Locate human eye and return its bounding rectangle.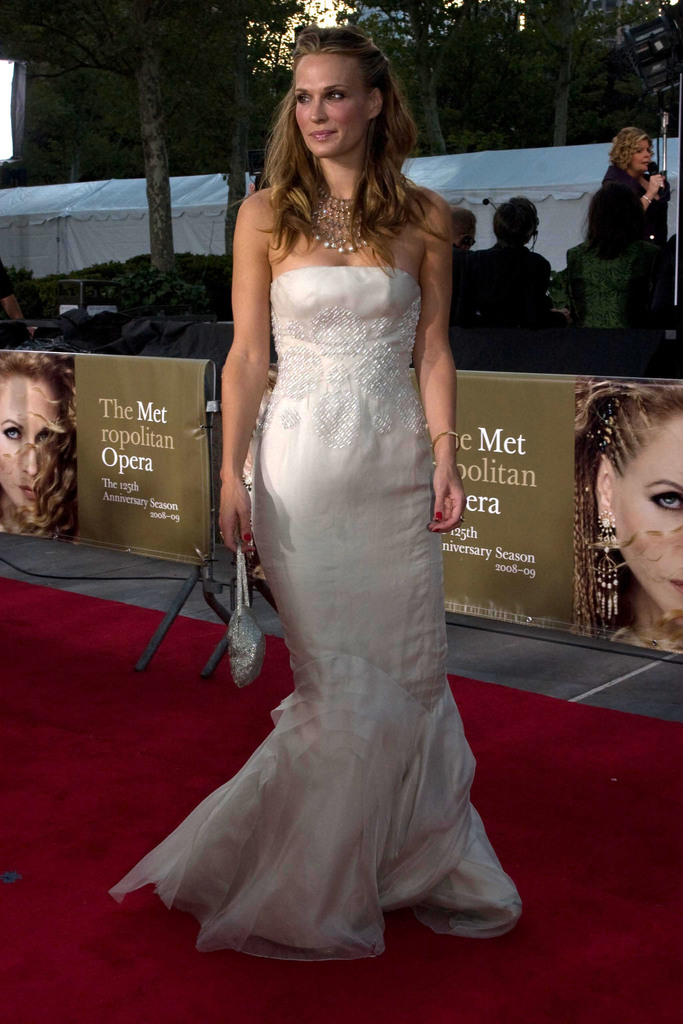
(35,431,60,445).
